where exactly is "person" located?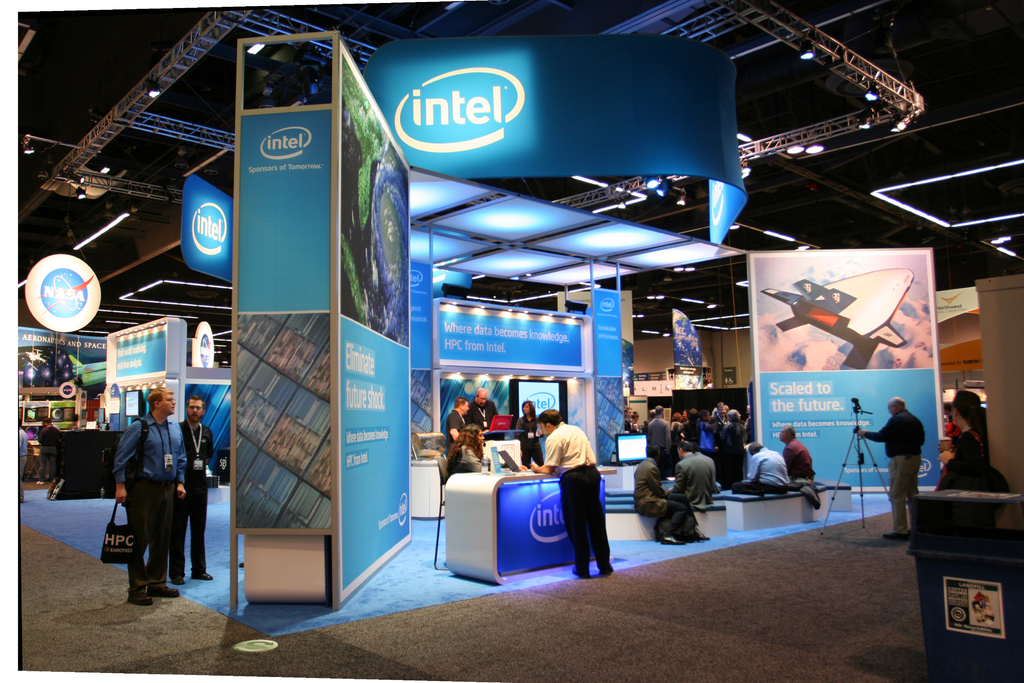
Its bounding box is (447,394,467,448).
